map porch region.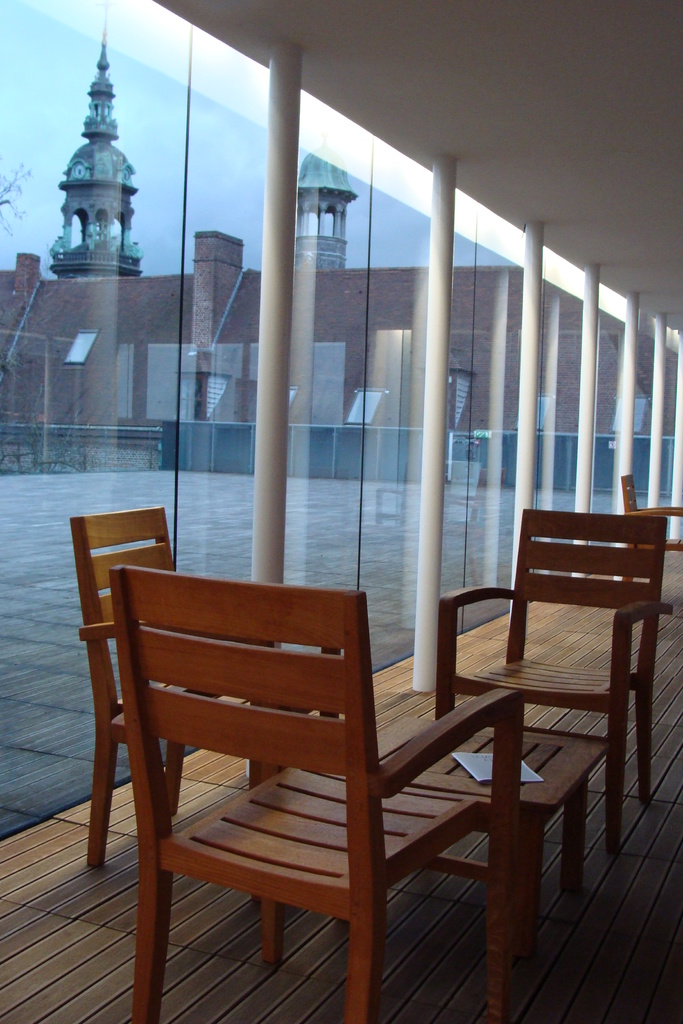
Mapped to [0, 326, 682, 1023].
